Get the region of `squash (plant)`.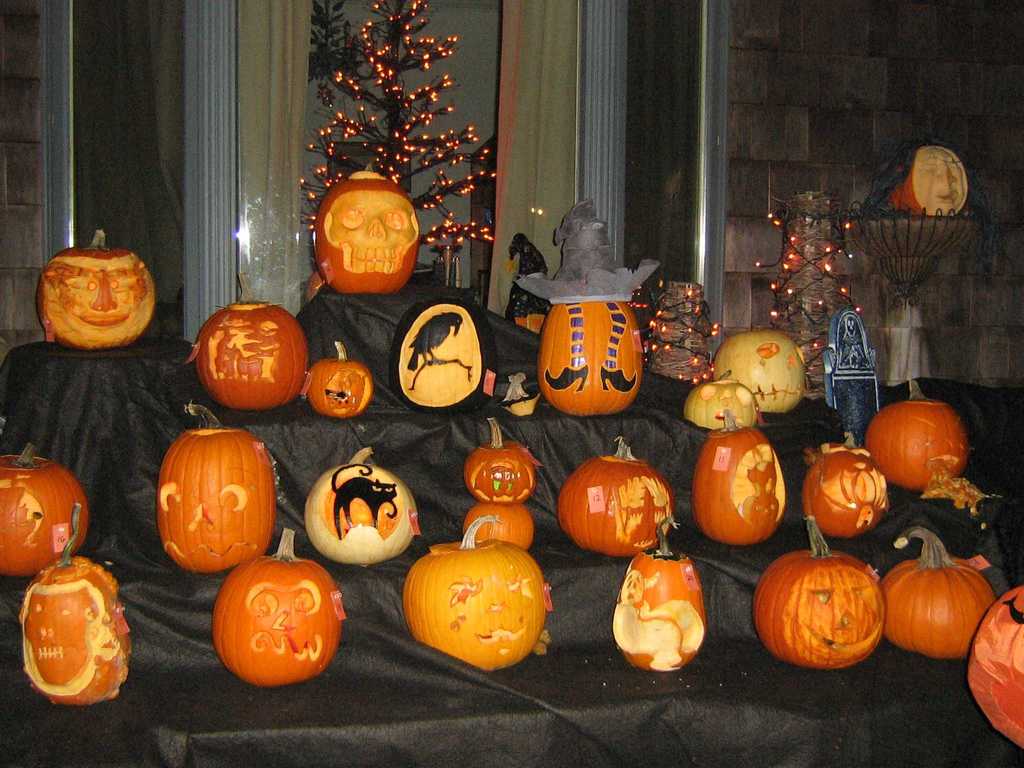
[752,508,887,668].
